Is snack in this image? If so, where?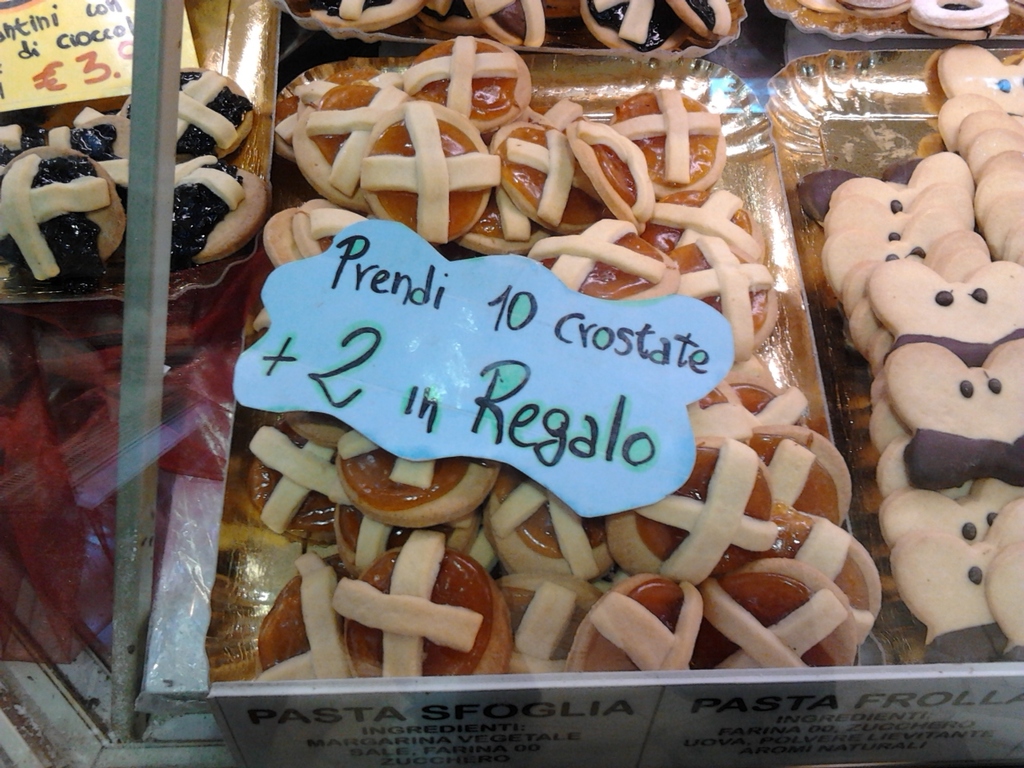
Yes, at [x1=405, y1=38, x2=534, y2=130].
